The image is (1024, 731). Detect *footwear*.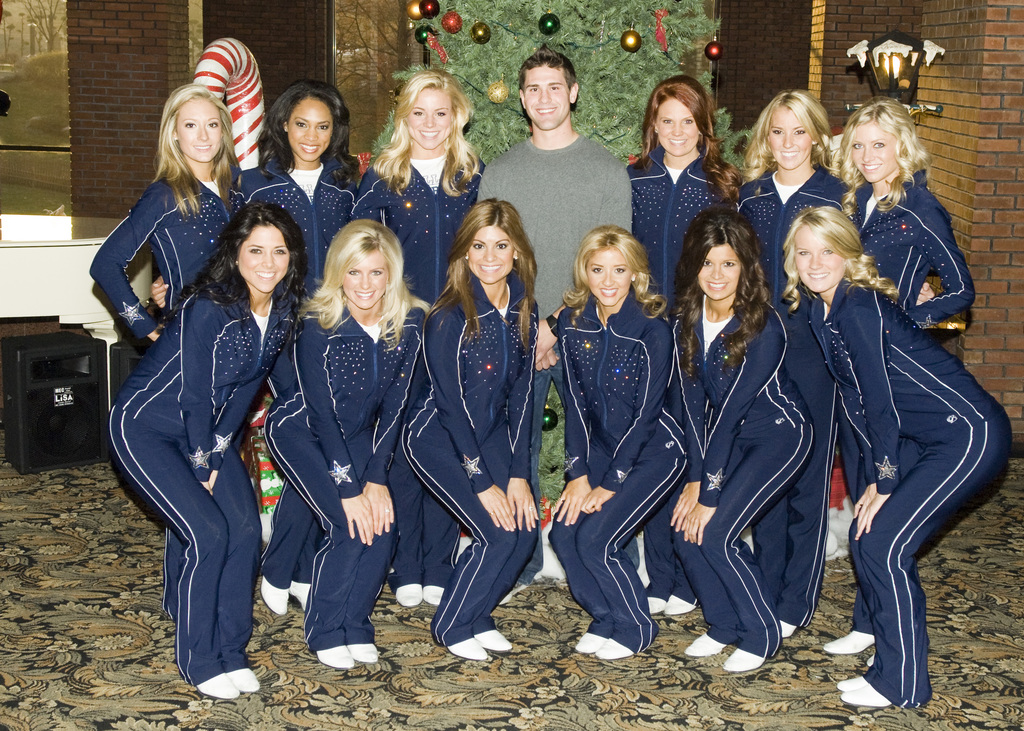
Detection: bbox=[825, 631, 877, 652].
